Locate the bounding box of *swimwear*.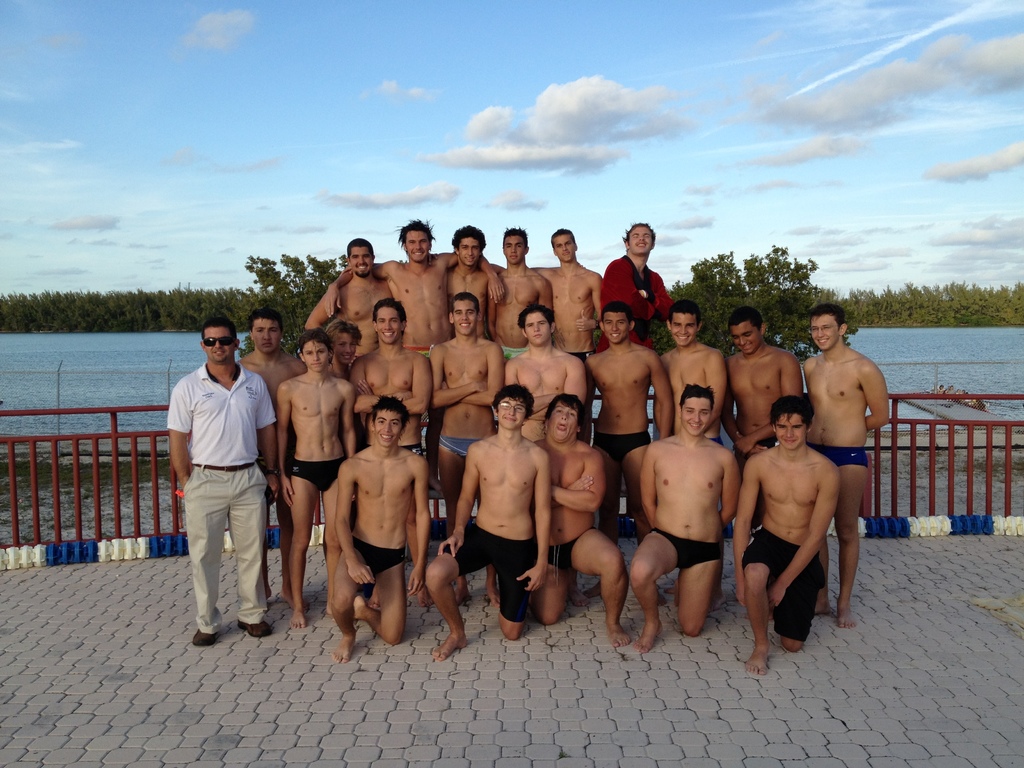
Bounding box: x1=430, y1=435, x2=478, y2=472.
